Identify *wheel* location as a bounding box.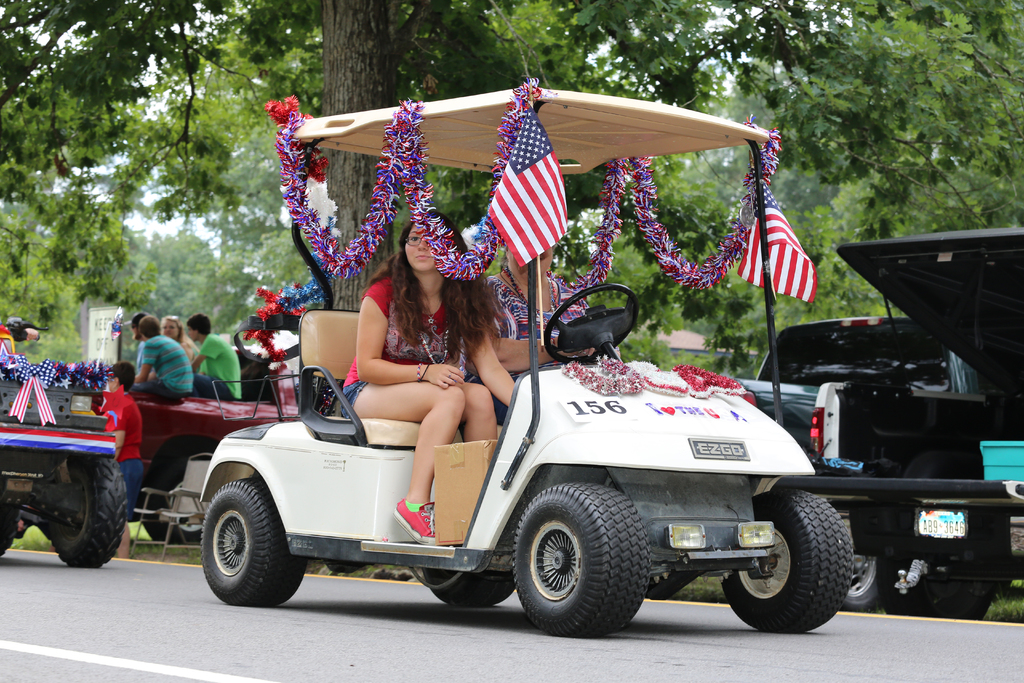
box=[718, 487, 852, 633].
